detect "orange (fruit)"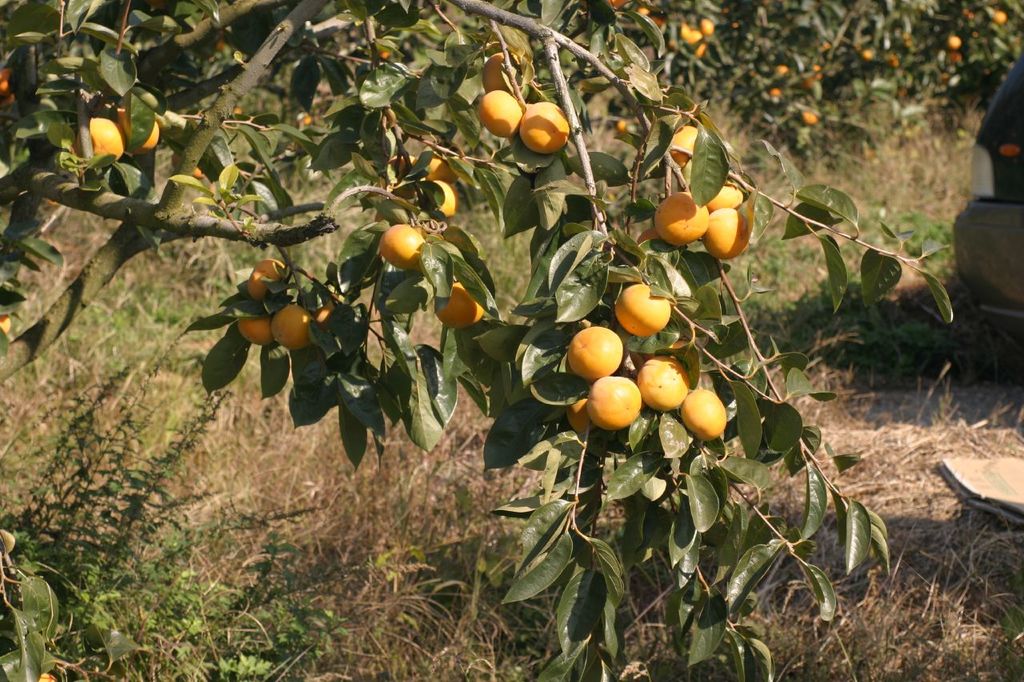
box=[482, 55, 526, 84]
